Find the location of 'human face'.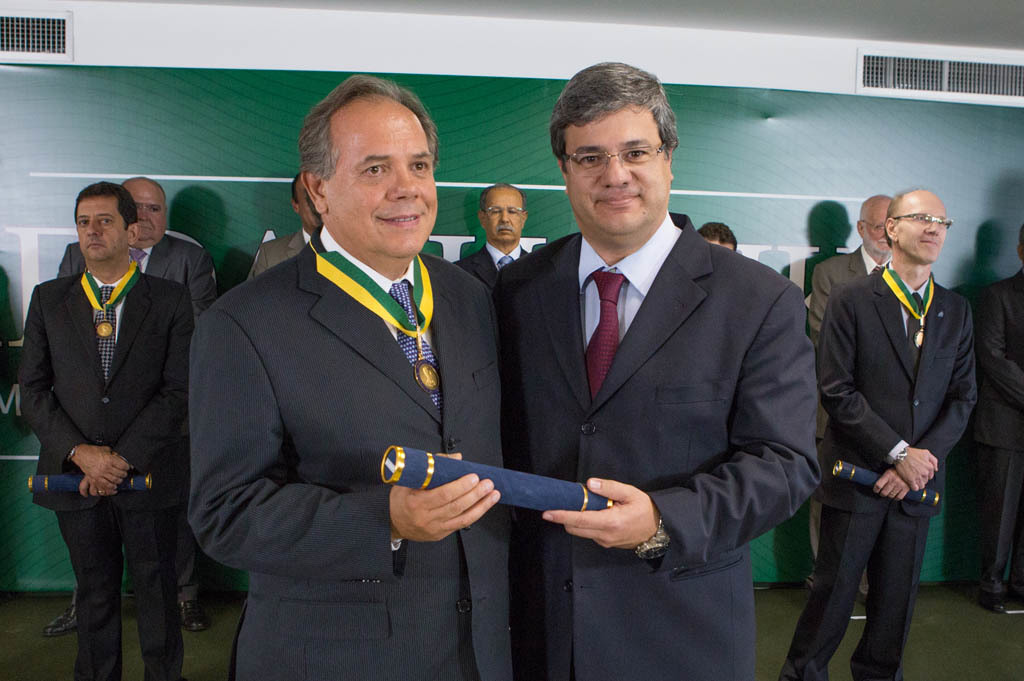
Location: (x1=898, y1=198, x2=942, y2=259).
